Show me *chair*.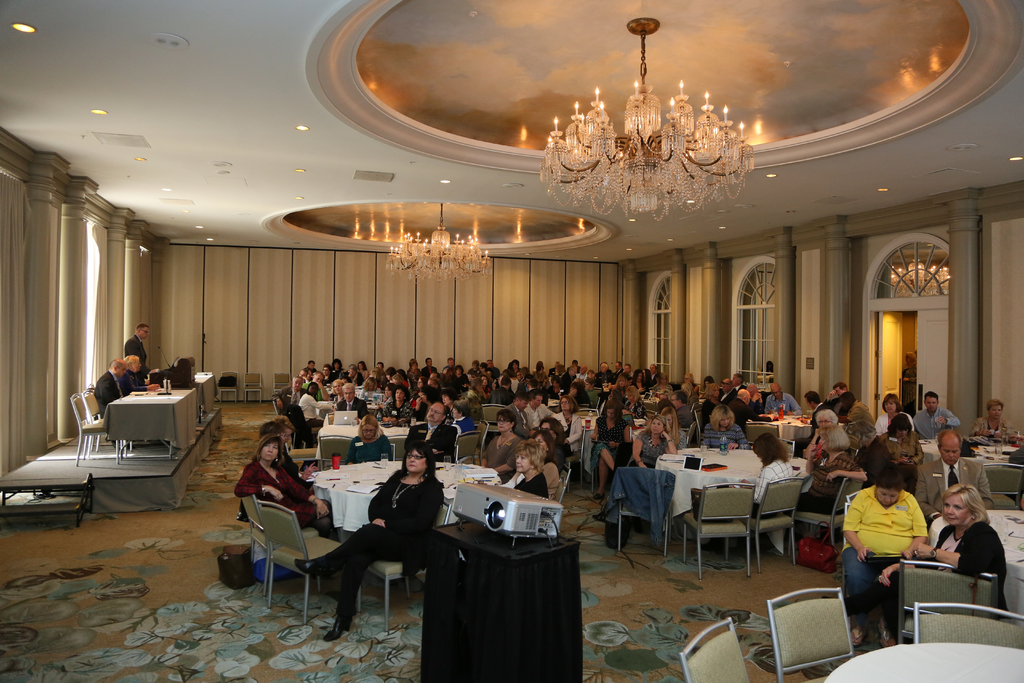
*chair* is here: select_region(477, 403, 510, 437).
